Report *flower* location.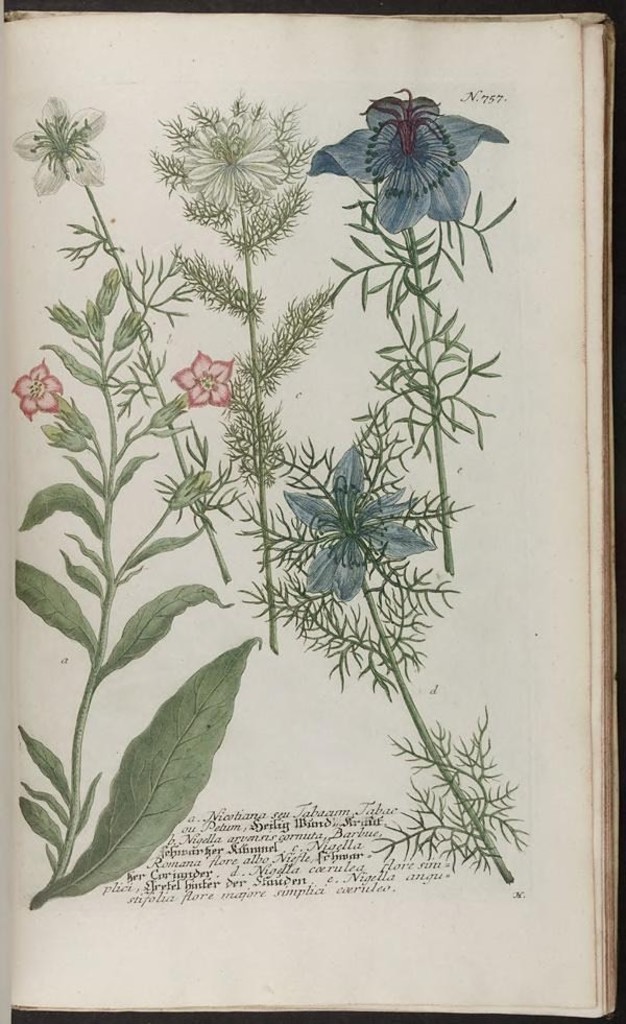
Report: [303, 84, 512, 230].
